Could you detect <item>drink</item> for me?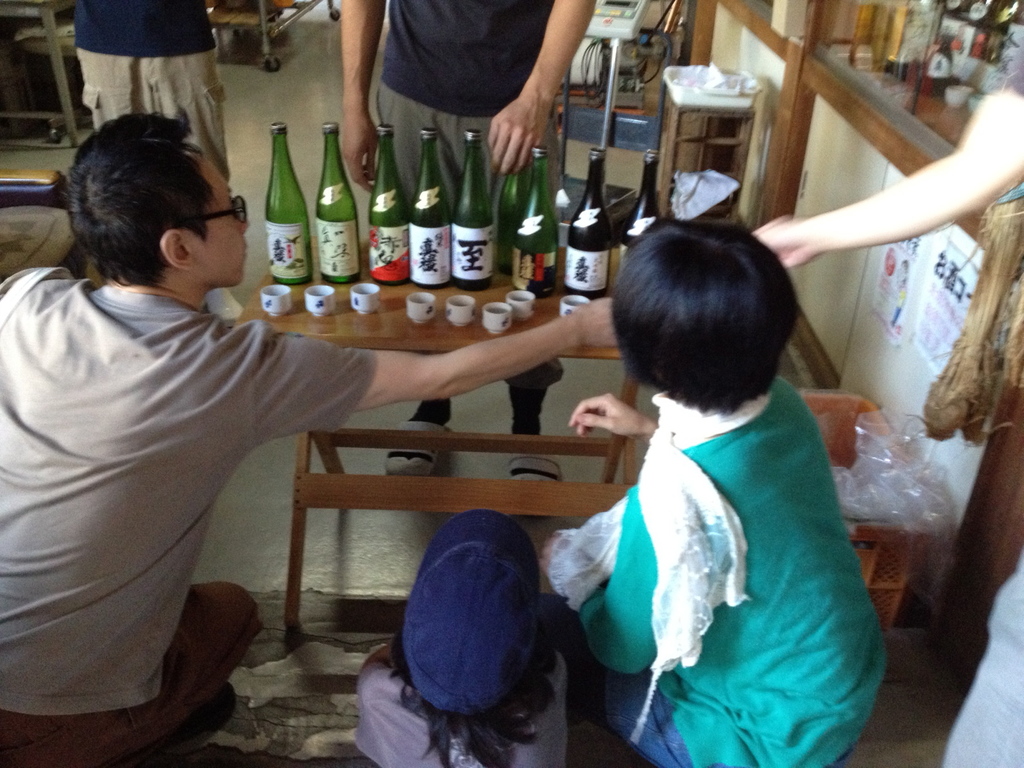
Detection result: 299 141 355 294.
